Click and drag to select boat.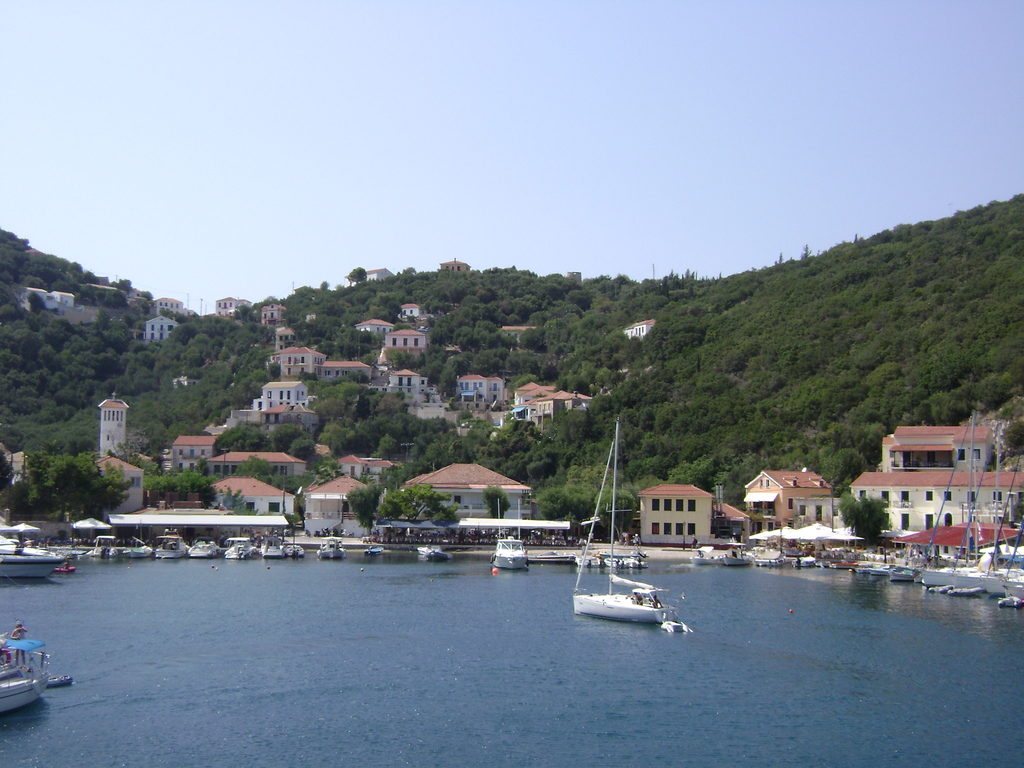
Selection: pyautogui.locateOnScreen(689, 549, 718, 565).
